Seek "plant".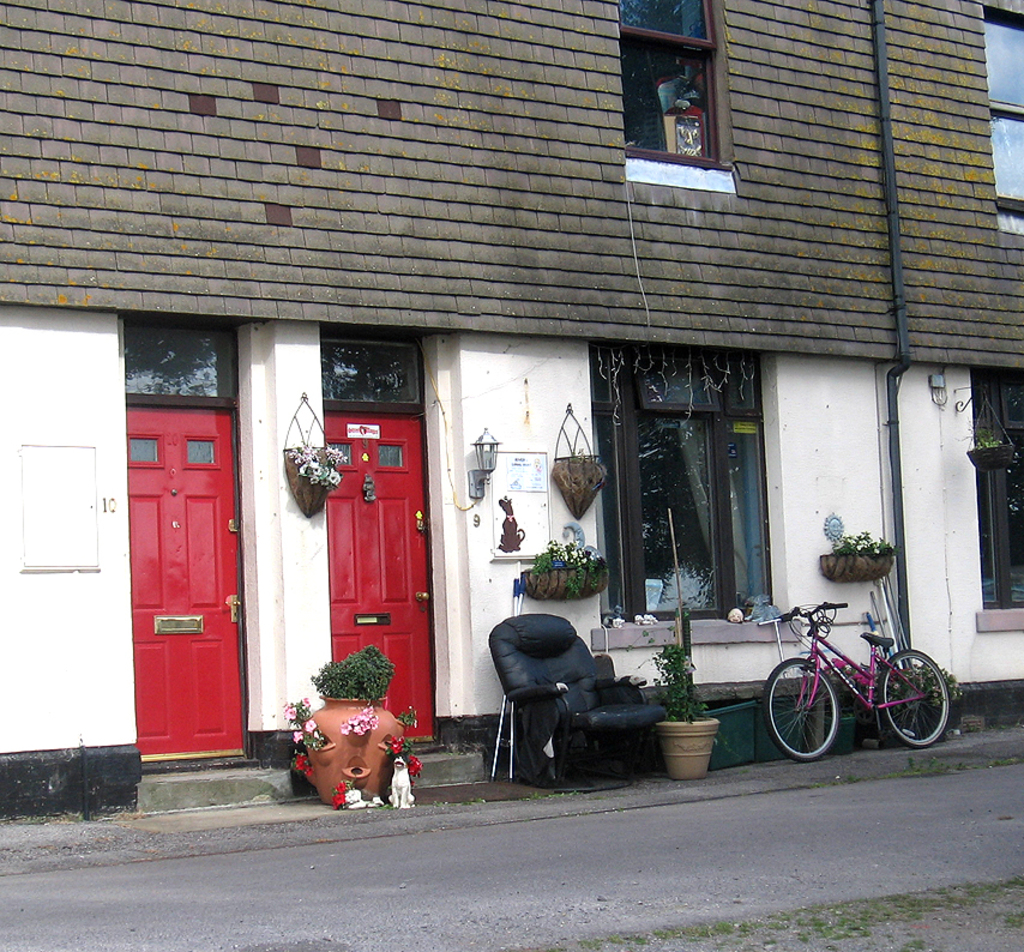
x1=522, y1=525, x2=630, y2=615.
